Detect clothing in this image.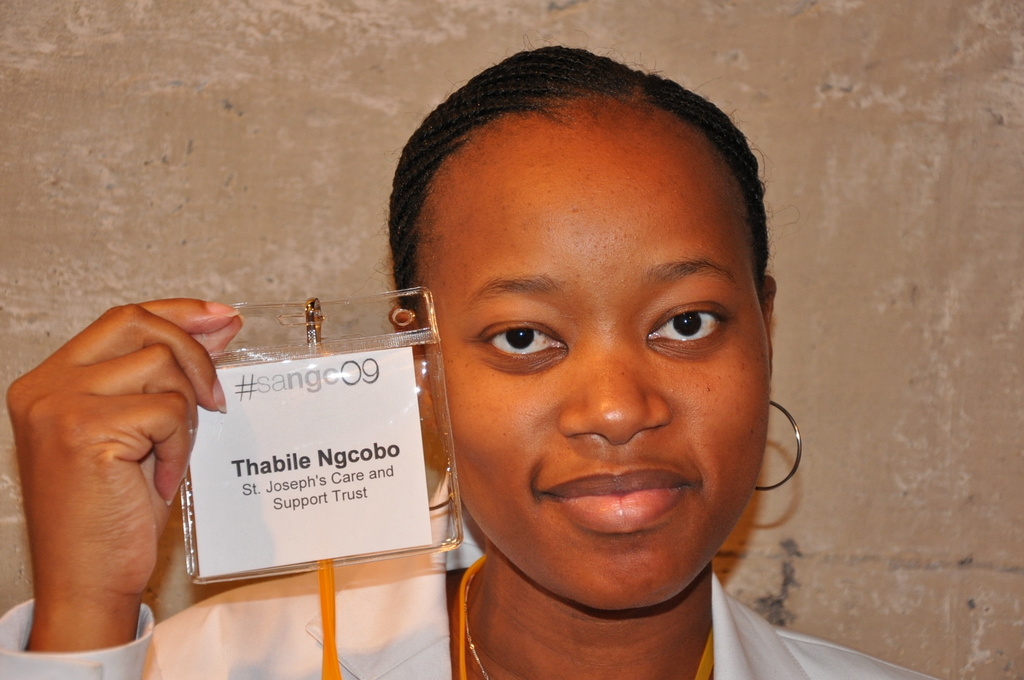
Detection: bbox(0, 523, 956, 679).
